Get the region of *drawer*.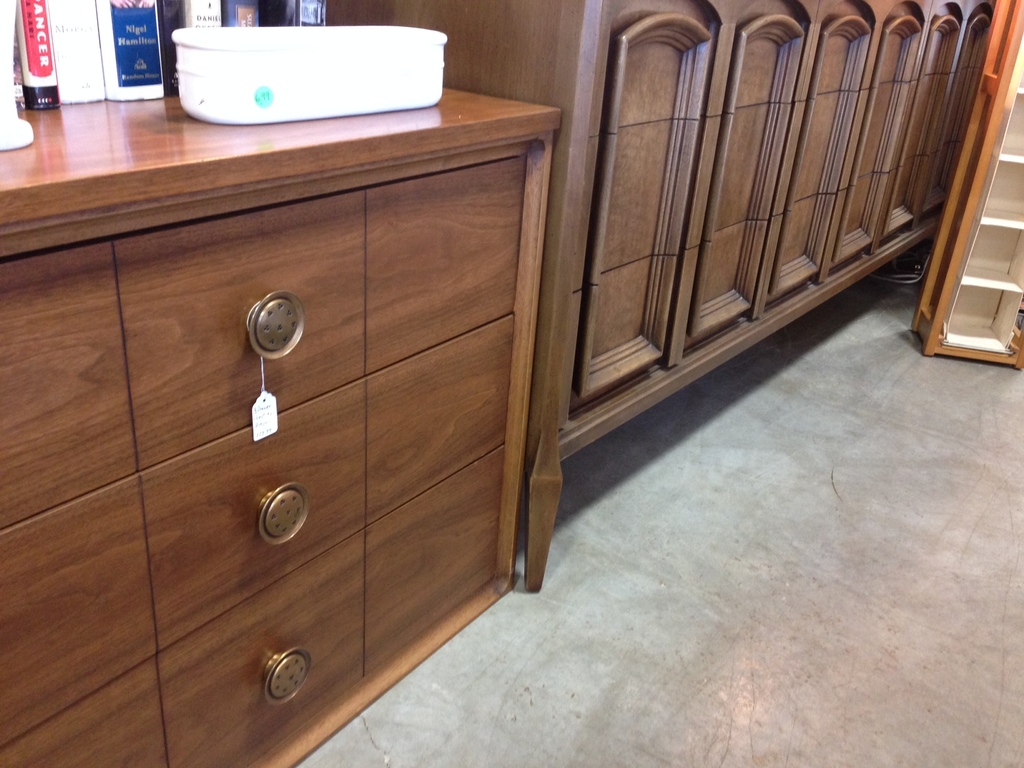
rect(6, 452, 499, 760).
